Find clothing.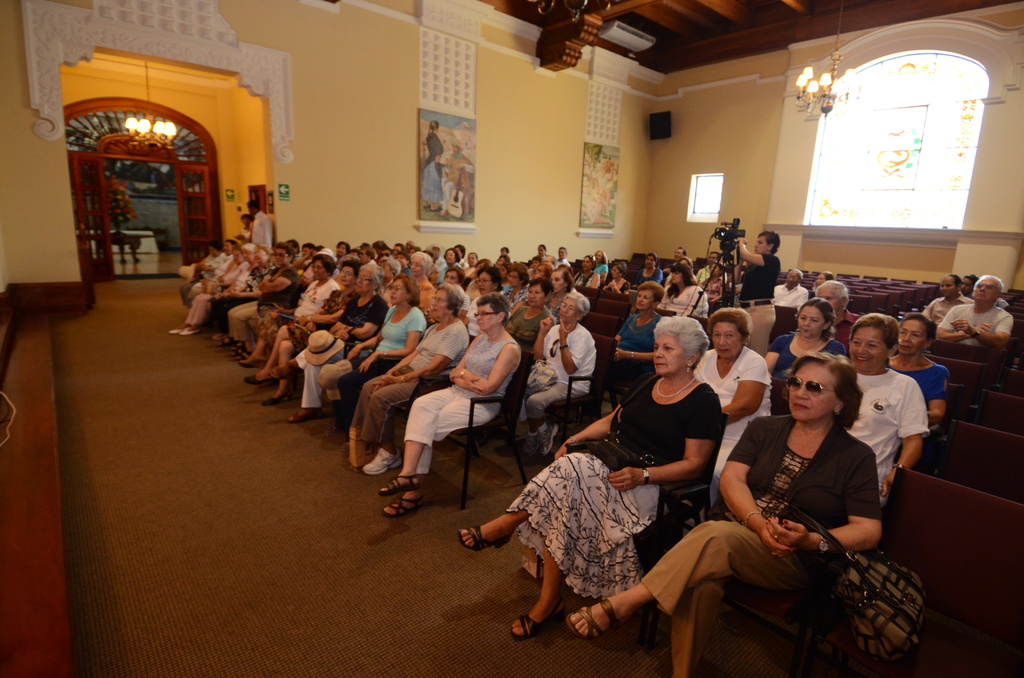
205/256/266/327.
